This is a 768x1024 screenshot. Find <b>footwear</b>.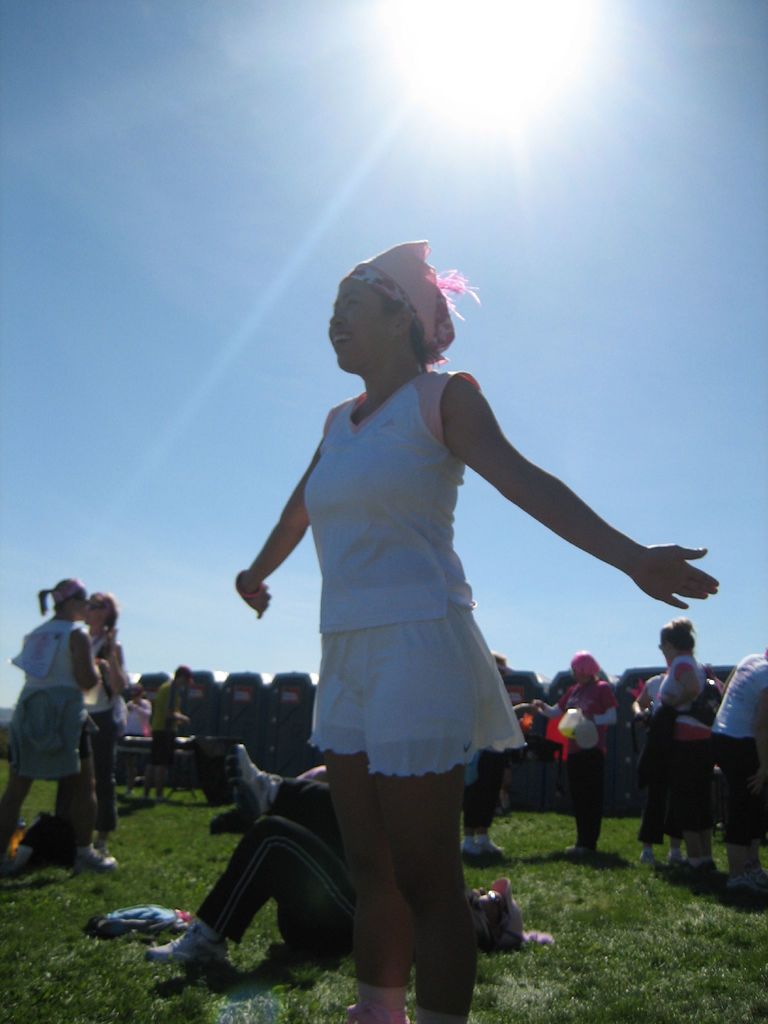
Bounding box: box(480, 834, 505, 856).
